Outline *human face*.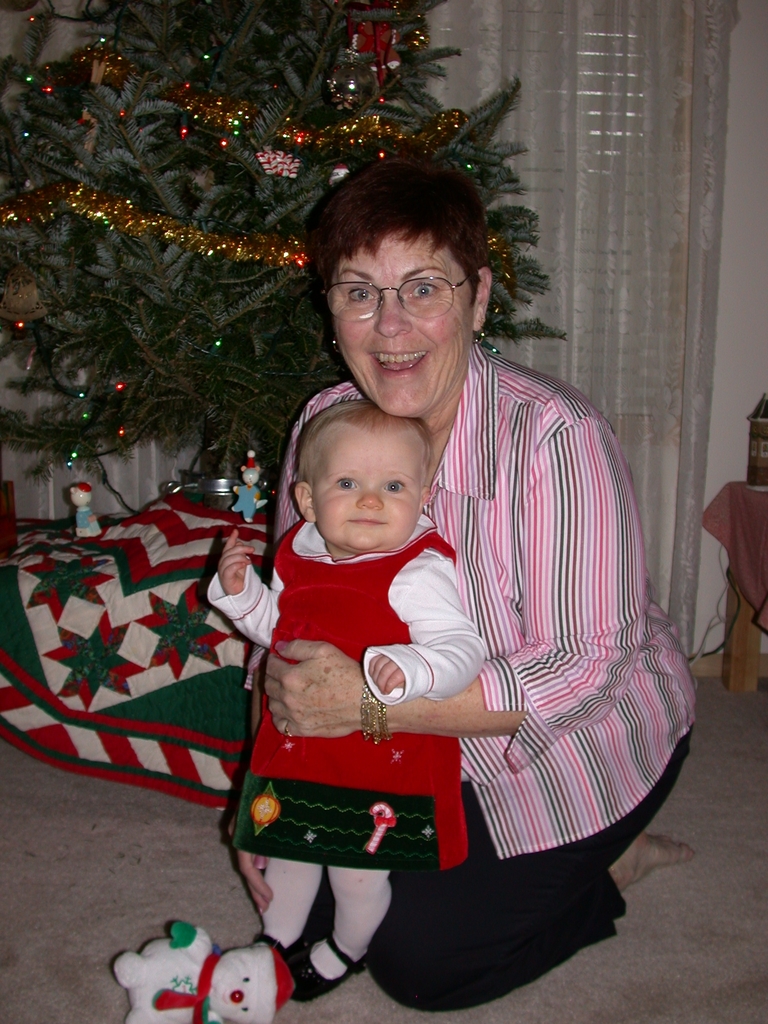
Outline: crop(310, 424, 434, 554).
